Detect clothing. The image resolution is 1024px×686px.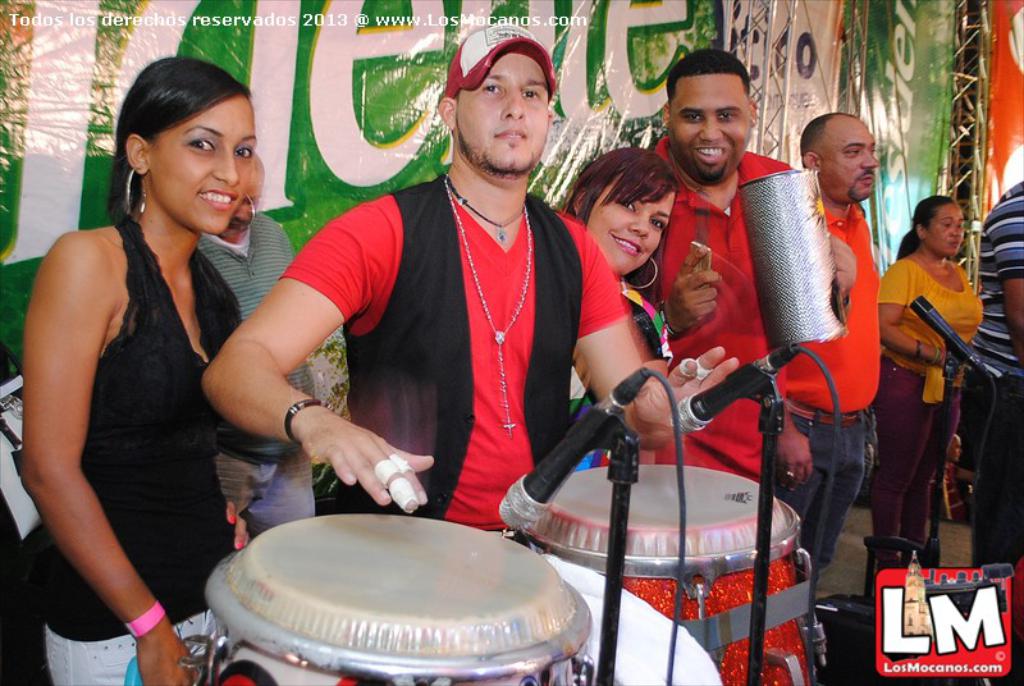
Rect(652, 134, 800, 477).
